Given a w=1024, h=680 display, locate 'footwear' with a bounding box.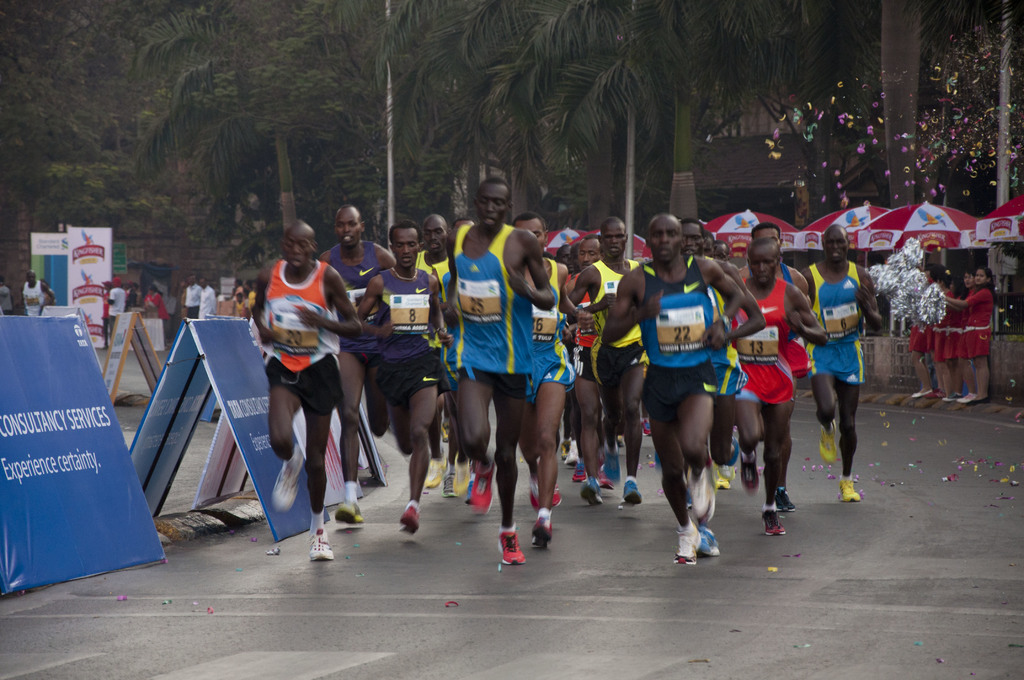
Located: bbox=[714, 466, 732, 490].
